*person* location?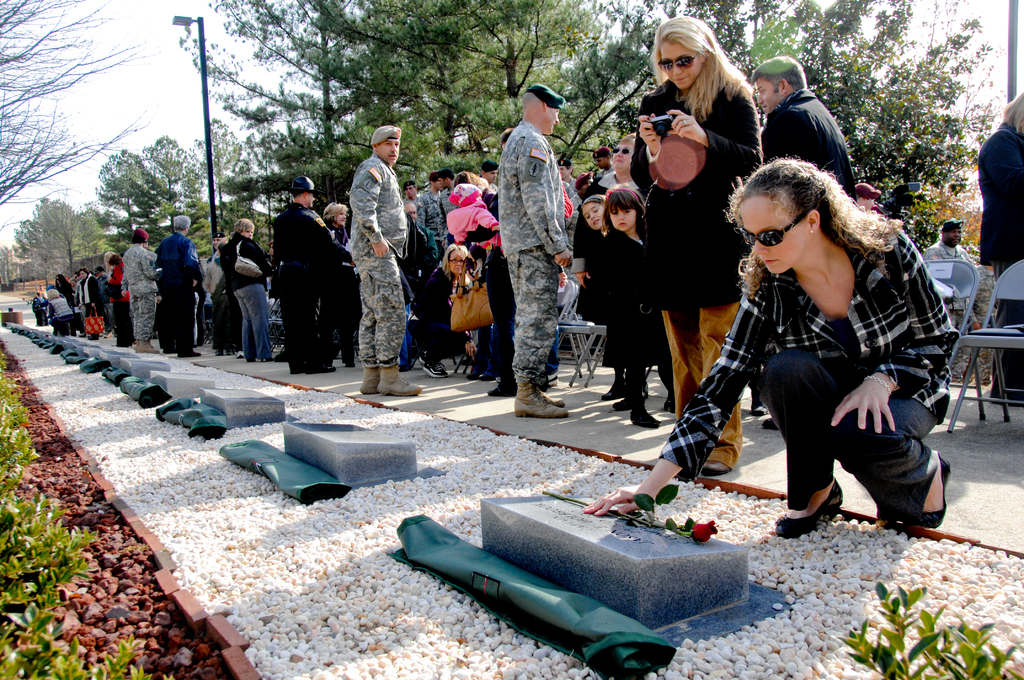
{"left": 424, "top": 171, "right": 444, "bottom": 232}
